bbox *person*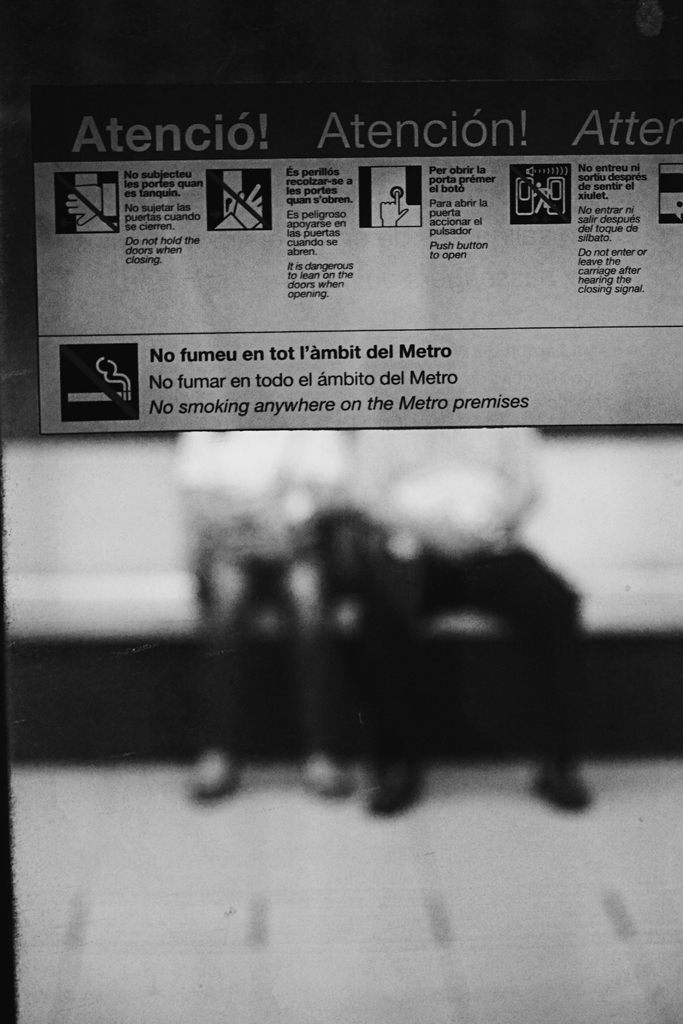
[172,429,358,804]
